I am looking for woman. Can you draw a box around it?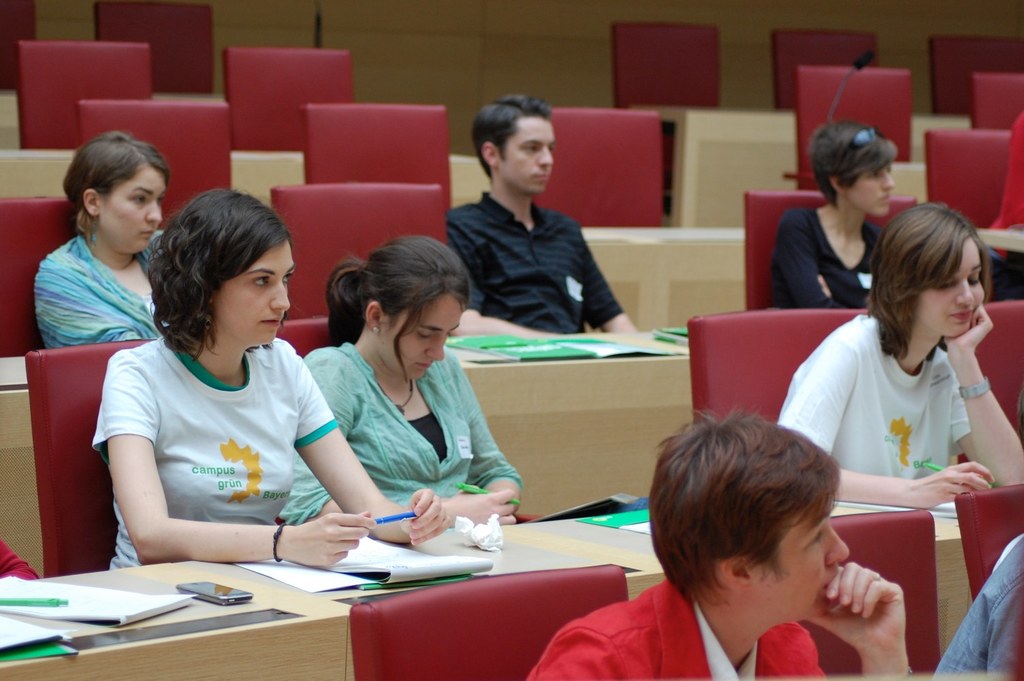
Sure, the bounding box is detection(771, 116, 904, 316).
